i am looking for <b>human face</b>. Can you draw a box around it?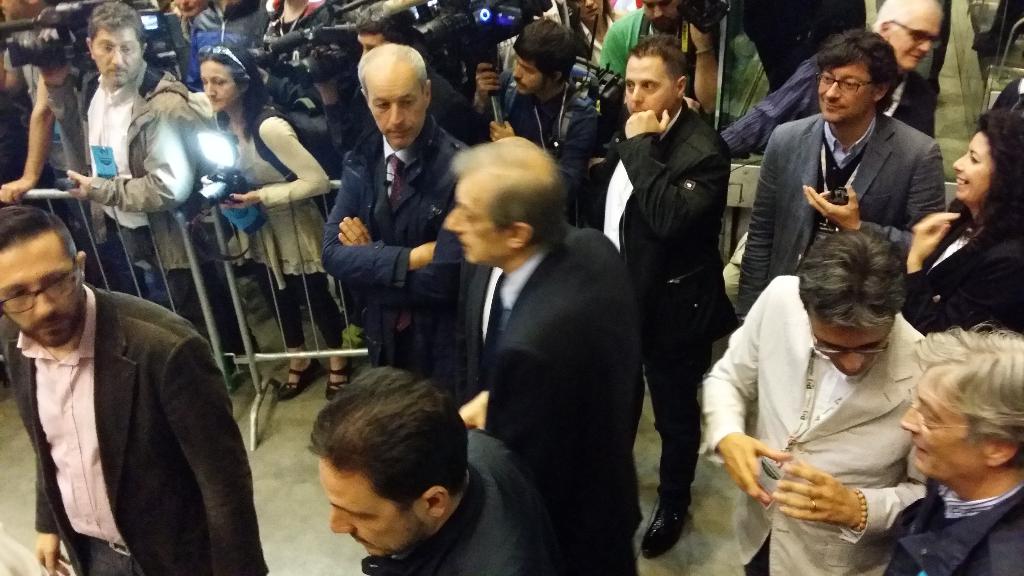
Sure, the bounding box is rect(621, 55, 676, 117).
